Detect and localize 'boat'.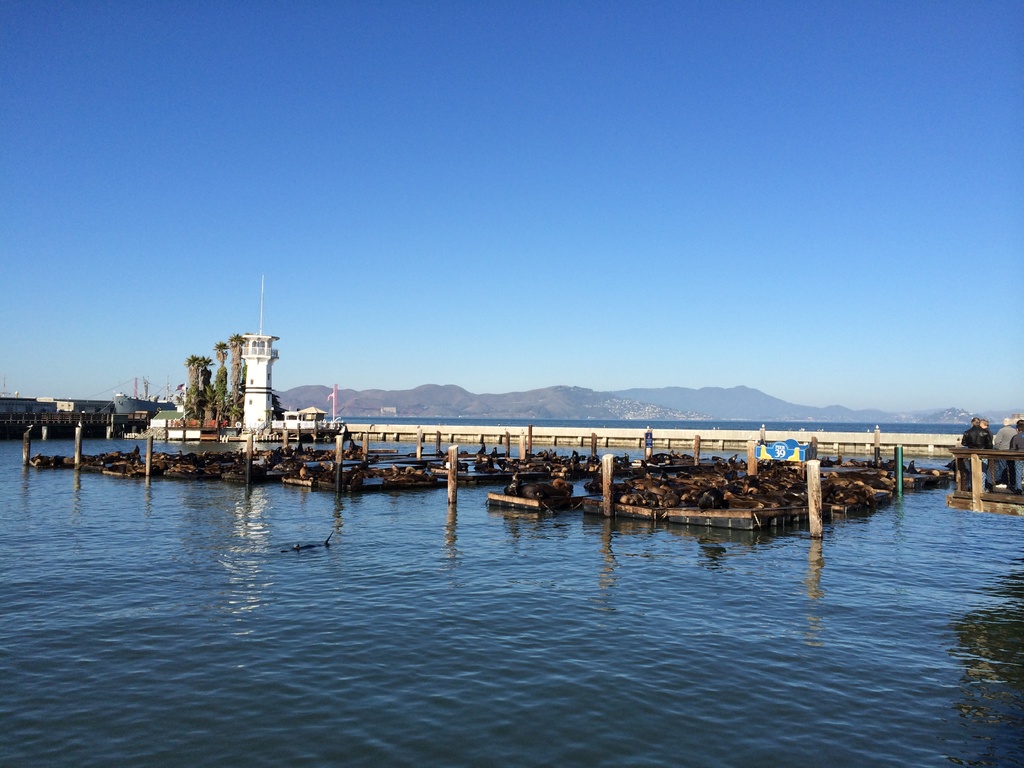
Localized at box(108, 369, 180, 420).
